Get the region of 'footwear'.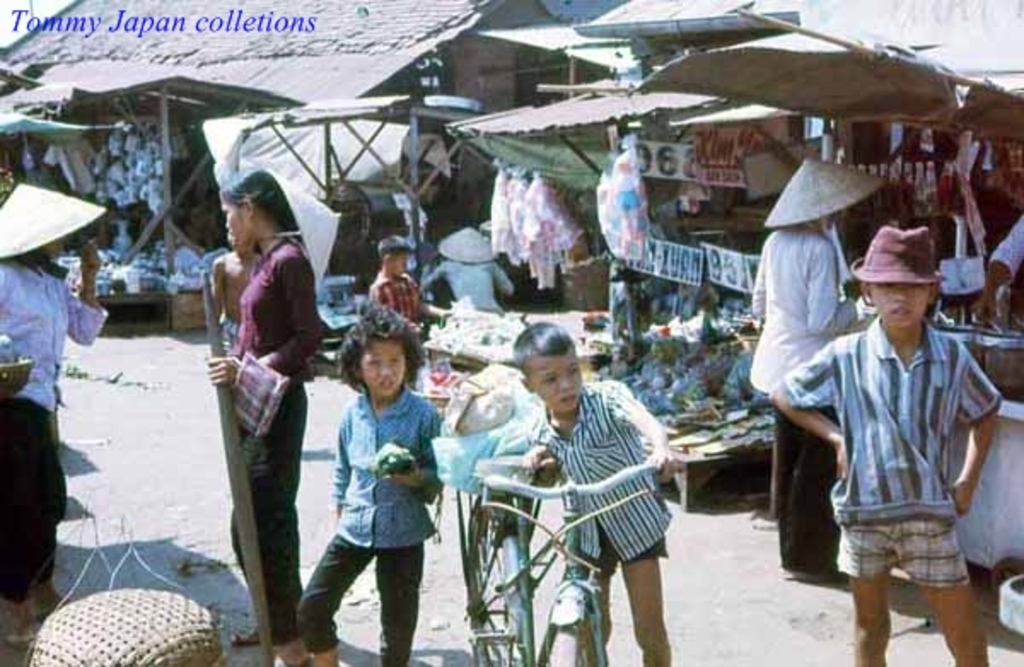
(left=305, top=645, right=341, bottom=665).
